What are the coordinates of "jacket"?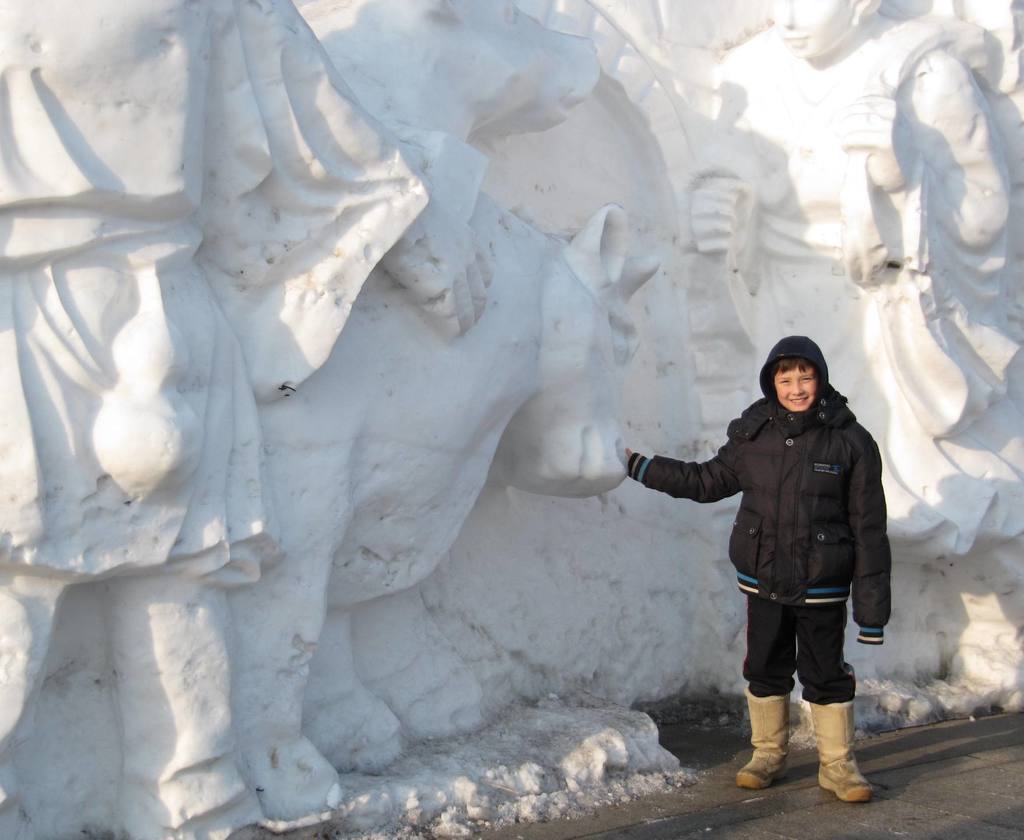
(627,363,886,633).
